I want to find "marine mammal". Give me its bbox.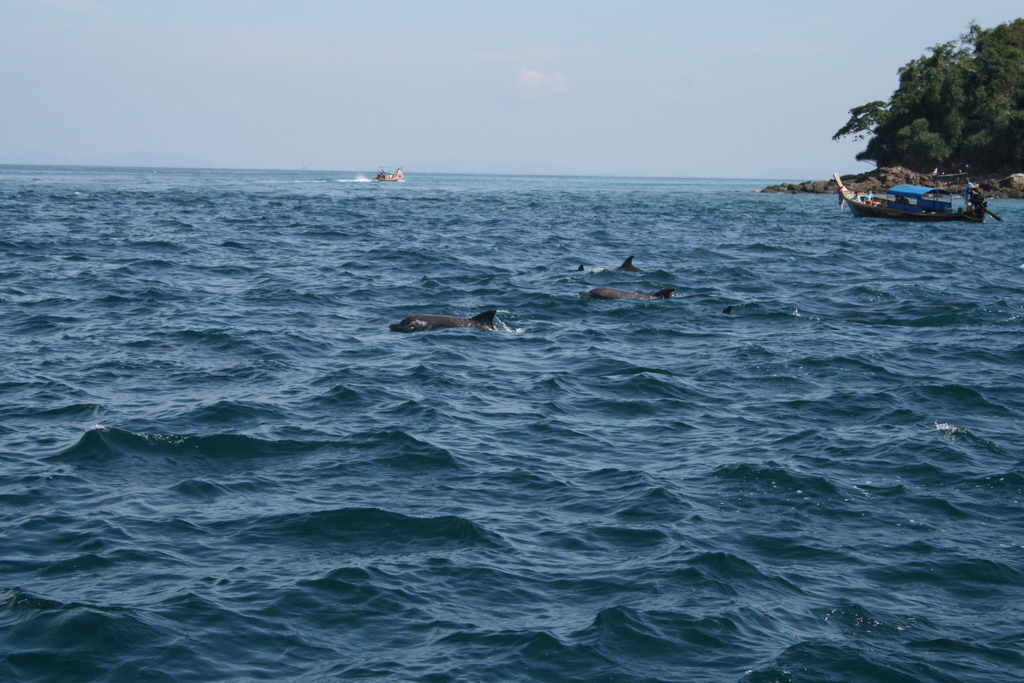
[x1=614, y1=253, x2=647, y2=276].
